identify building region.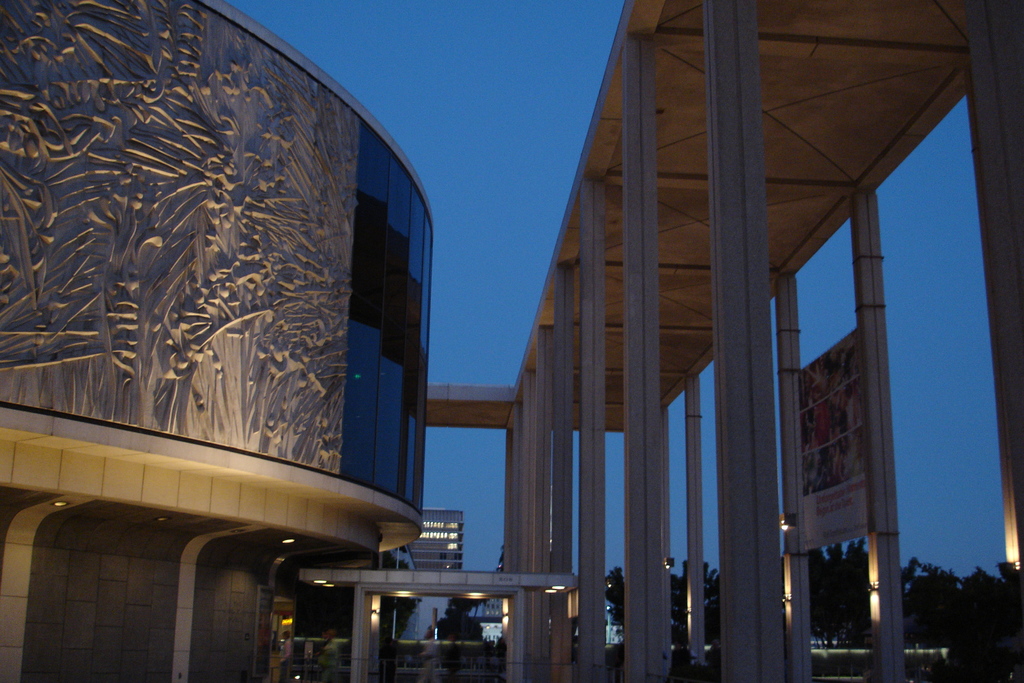
Region: <box>397,511,470,603</box>.
